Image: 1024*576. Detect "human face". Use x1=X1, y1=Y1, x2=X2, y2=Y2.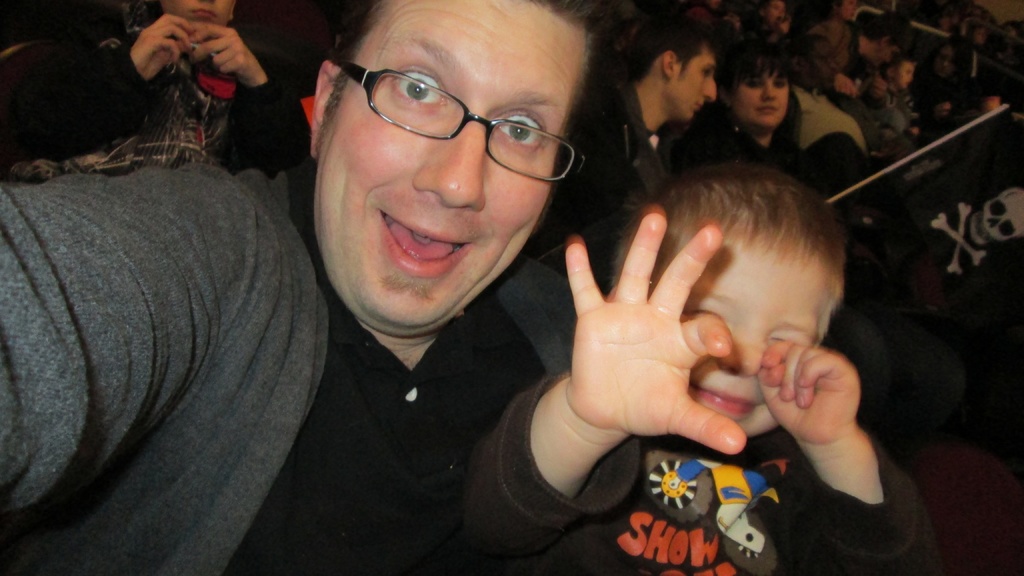
x1=672, y1=48, x2=722, y2=127.
